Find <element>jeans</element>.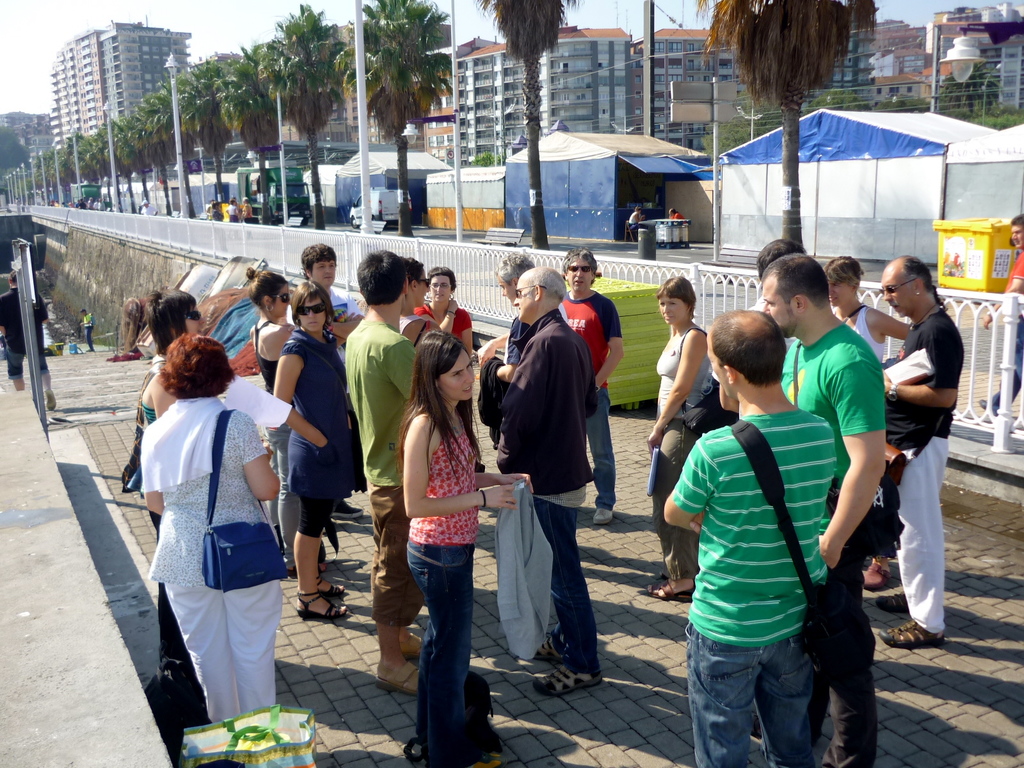
{"x1": 408, "y1": 543, "x2": 504, "y2": 765}.
